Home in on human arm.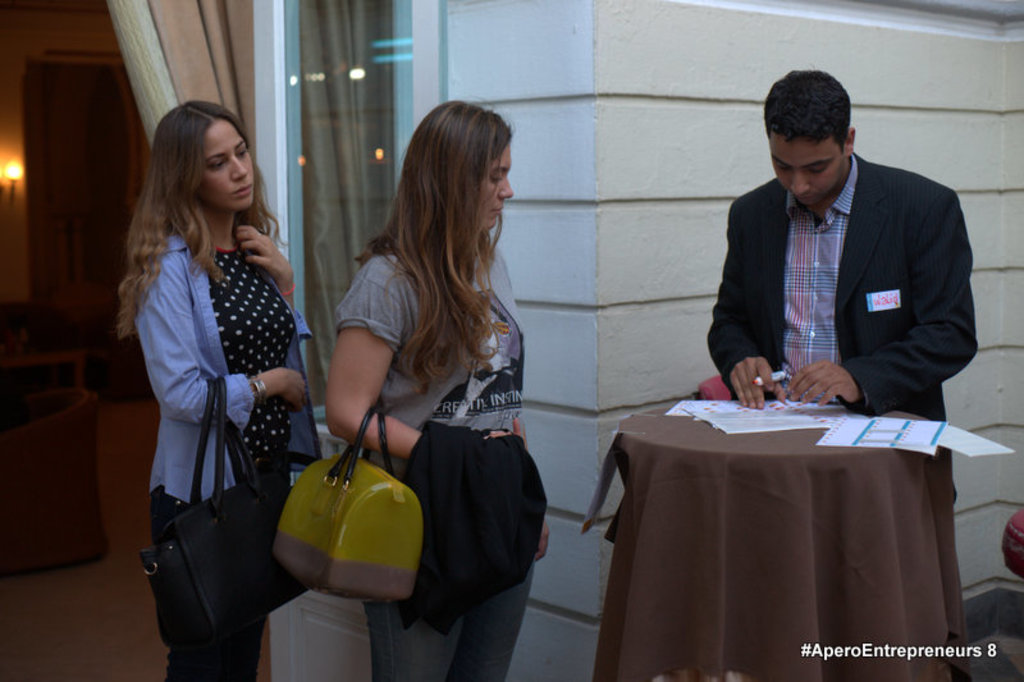
Homed in at bbox=(234, 221, 305, 329).
